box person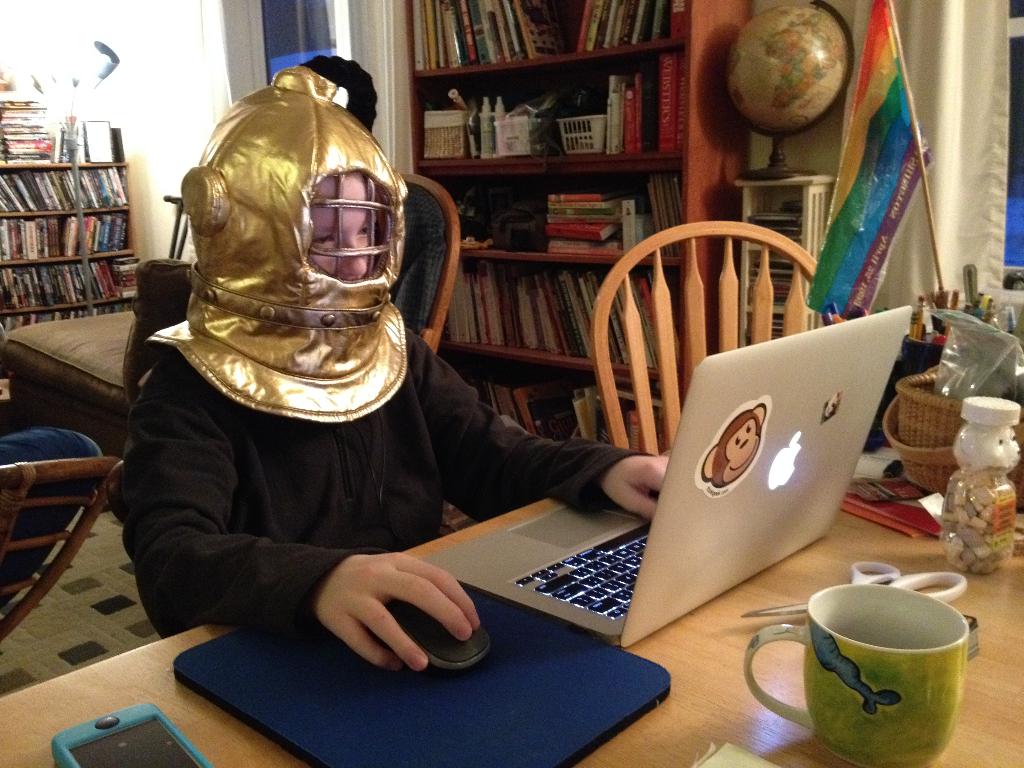
(x1=125, y1=58, x2=679, y2=682)
